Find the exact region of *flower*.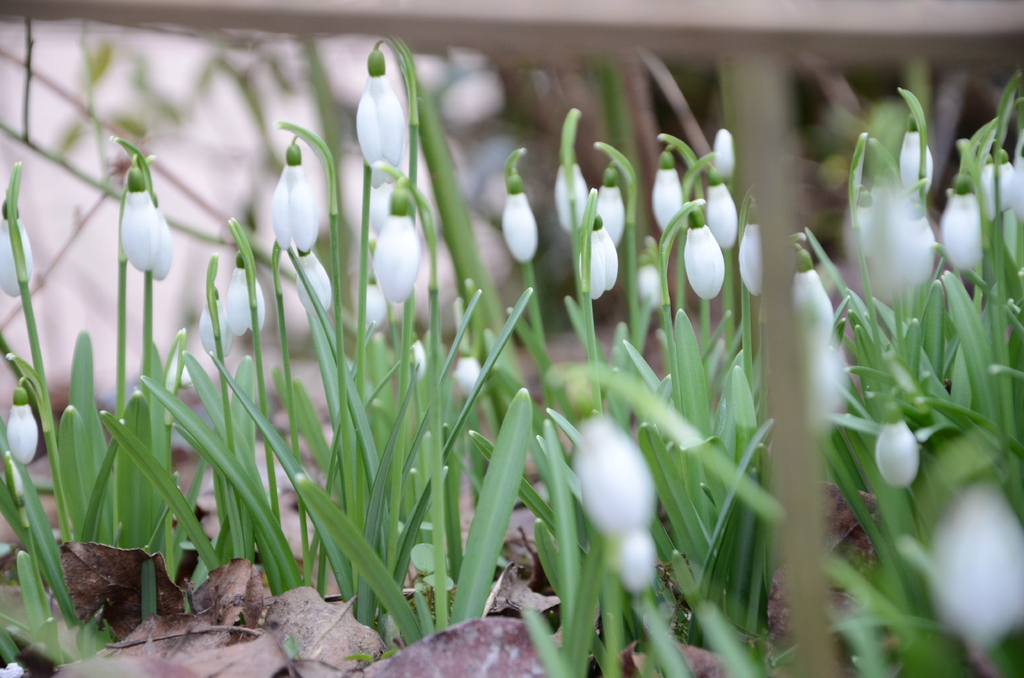
Exact region: {"left": 294, "top": 244, "right": 335, "bottom": 312}.
